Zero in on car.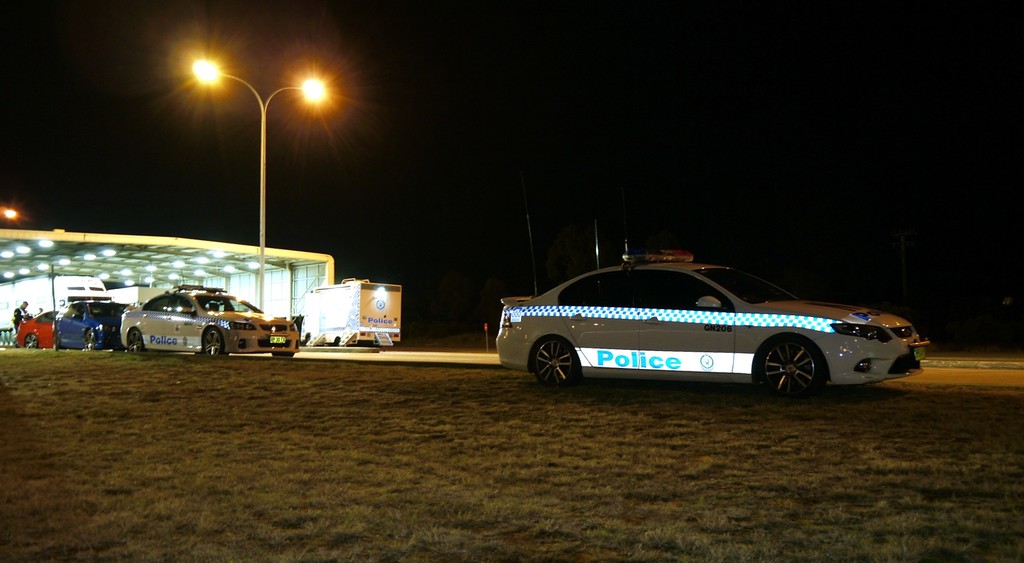
Zeroed in: <bbox>496, 216, 929, 397</bbox>.
